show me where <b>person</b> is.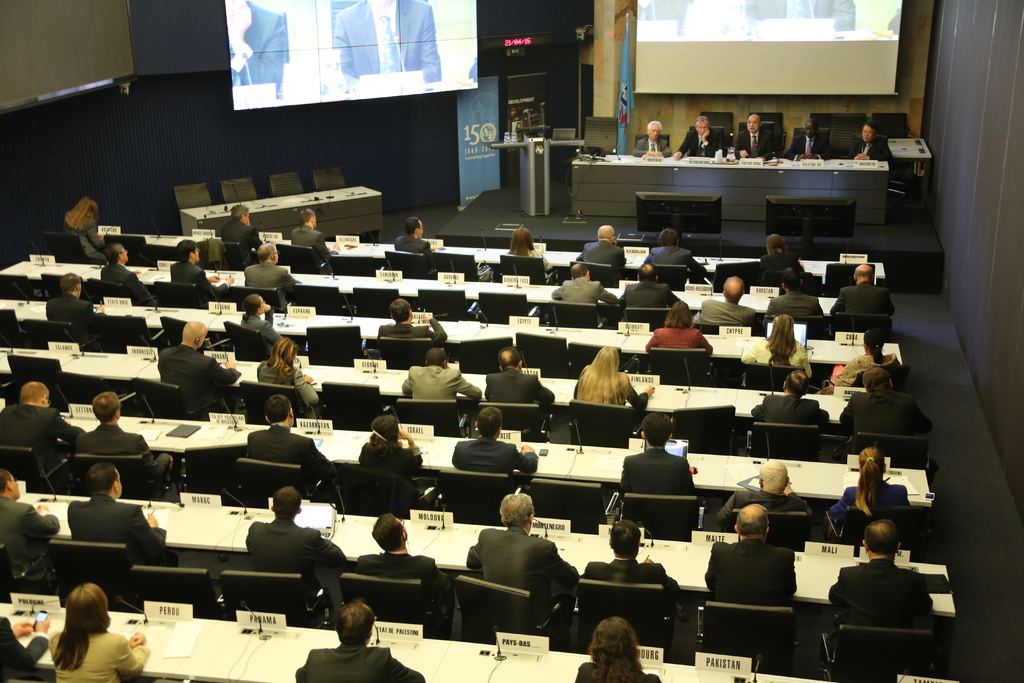
<b>person</b> is at <region>486, 346, 558, 409</region>.
